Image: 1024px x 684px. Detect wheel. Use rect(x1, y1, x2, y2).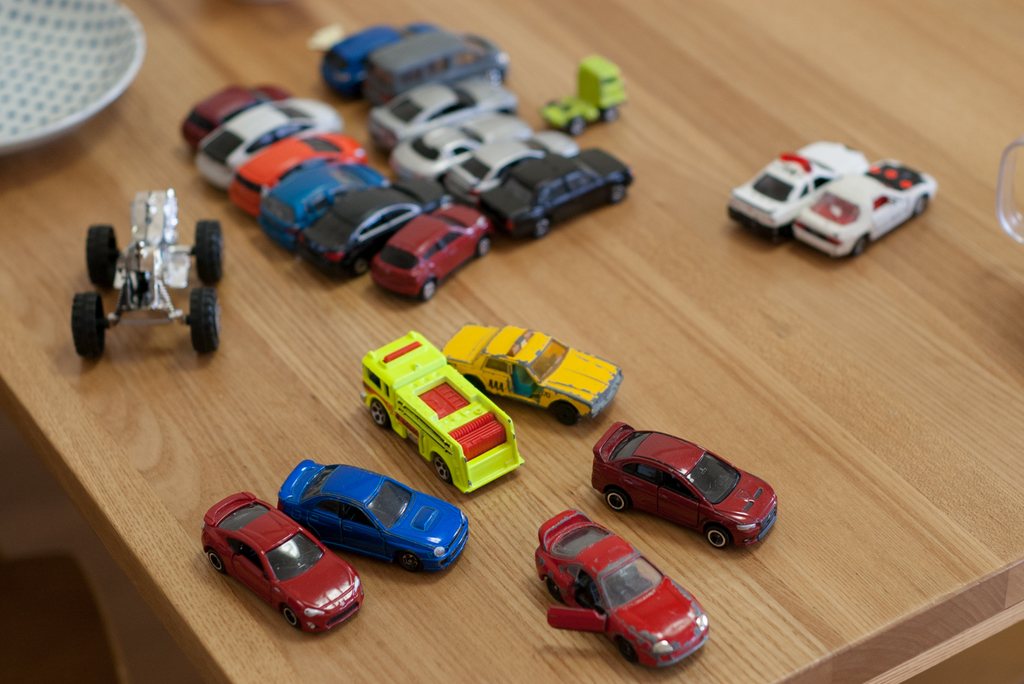
rect(535, 219, 552, 238).
